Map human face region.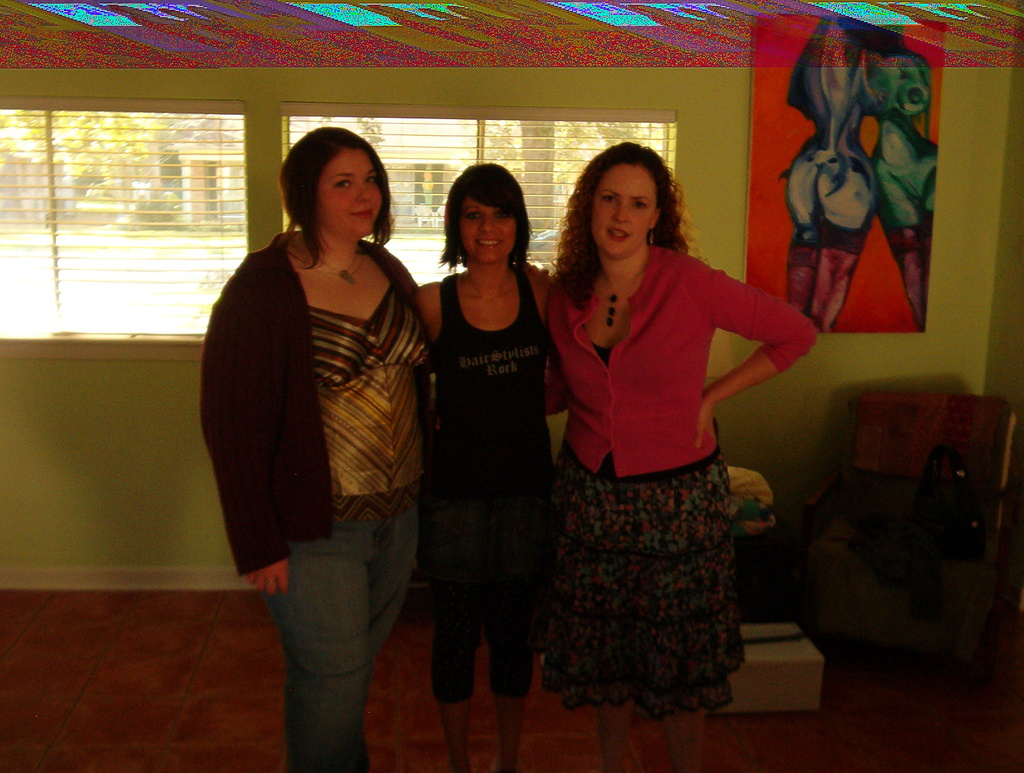
Mapped to bbox(591, 161, 657, 256).
